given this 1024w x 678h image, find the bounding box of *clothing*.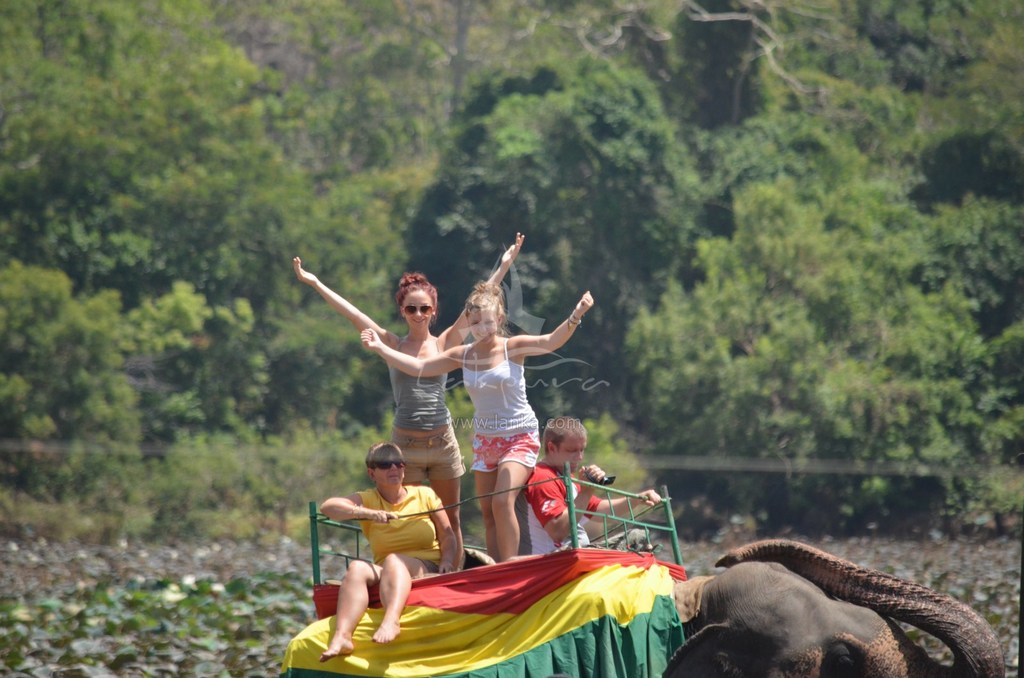
Rect(522, 461, 593, 557).
